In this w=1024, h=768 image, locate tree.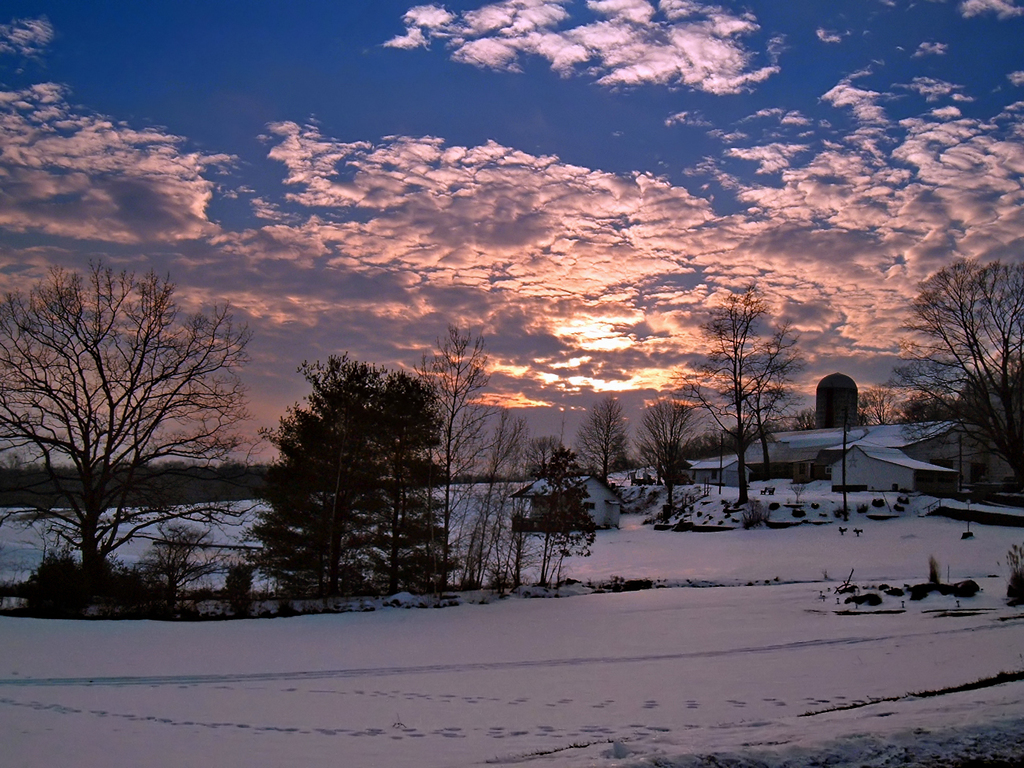
Bounding box: pyautogui.locateOnScreen(529, 432, 589, 584).
